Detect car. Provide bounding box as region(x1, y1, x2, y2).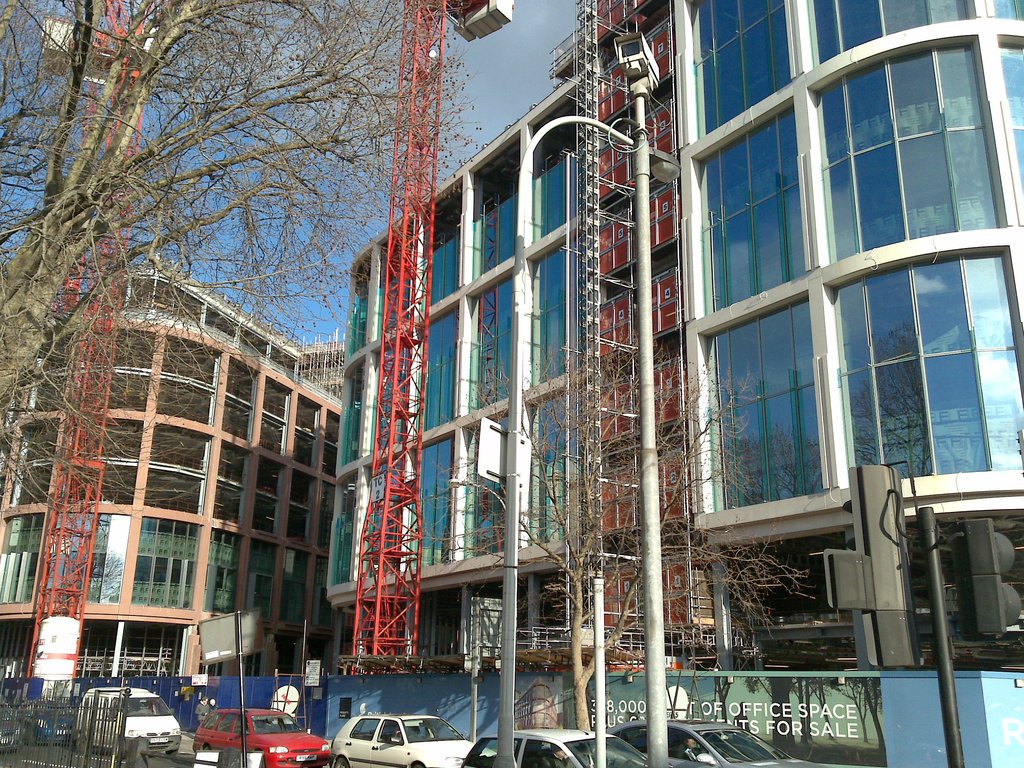
region(189, 705, 337, 767).
